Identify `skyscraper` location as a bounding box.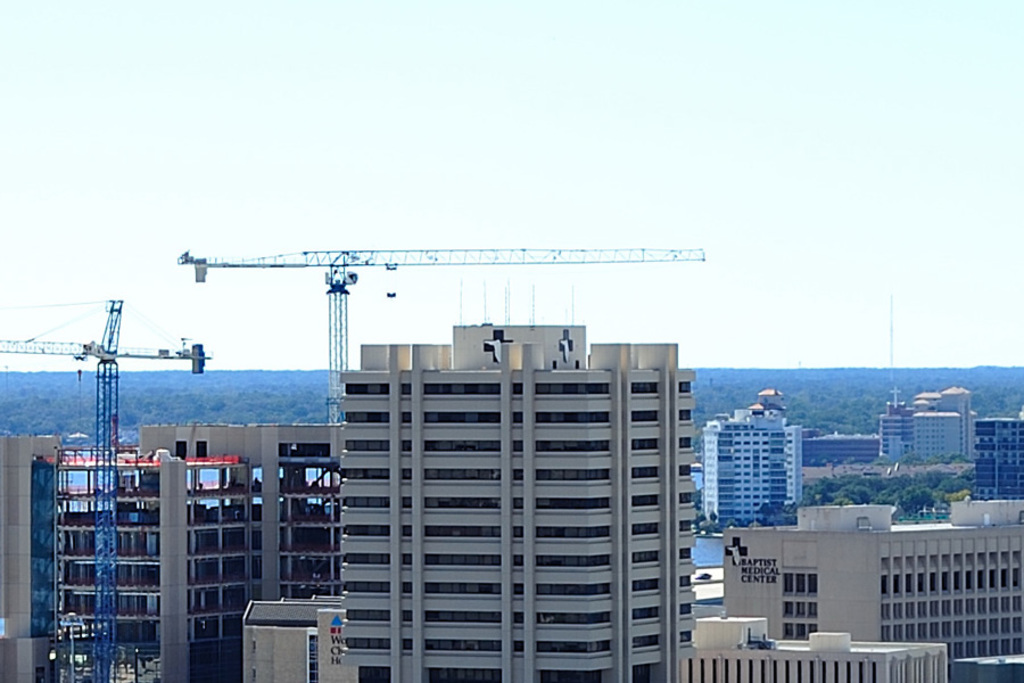
BBox(872, 389, 990, 488).
